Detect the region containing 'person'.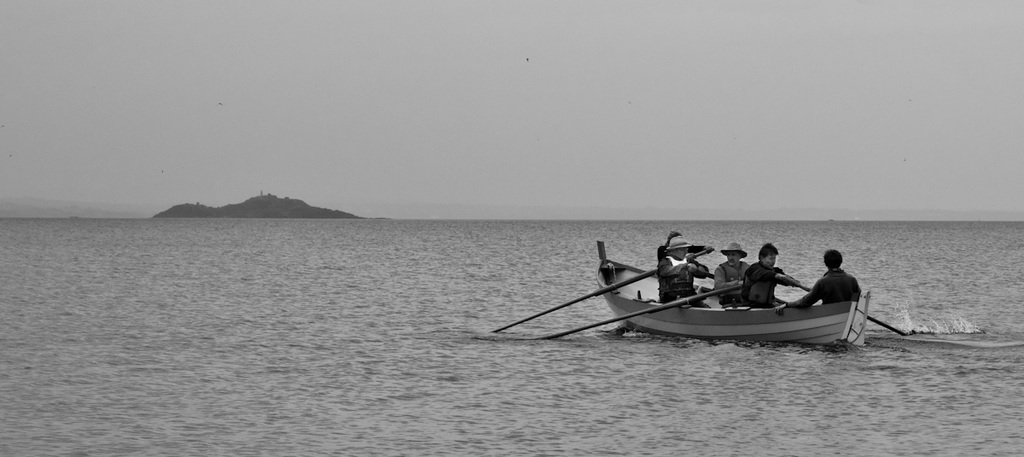
pyautogui.locateOnScreen(742, 239, 804, 308).
